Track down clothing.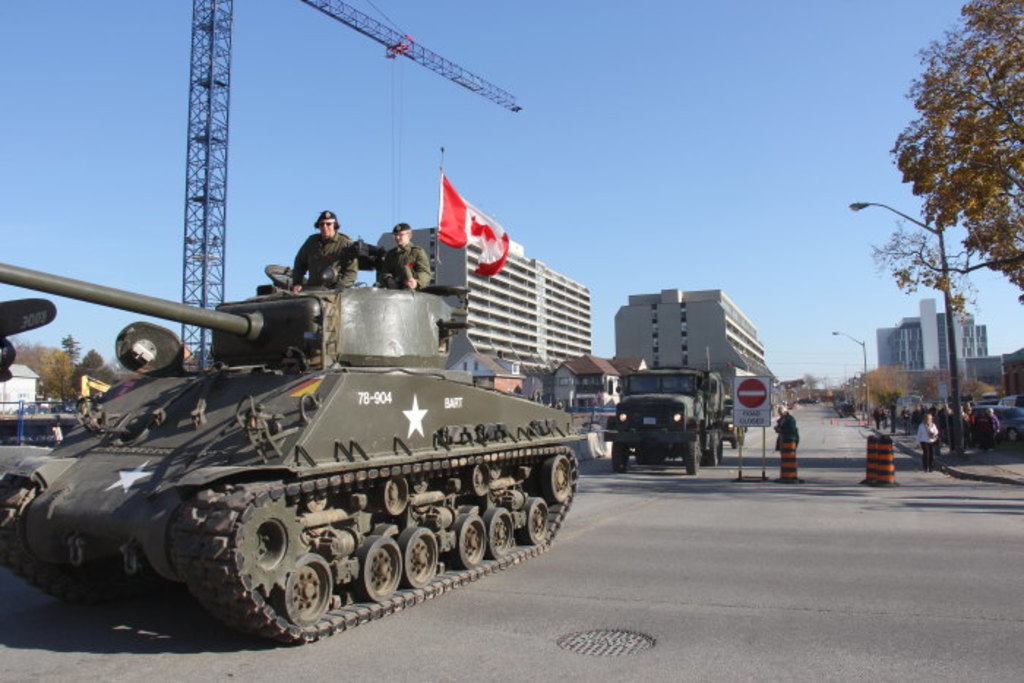
Tracked to locate(291, 228, 357, 287).
